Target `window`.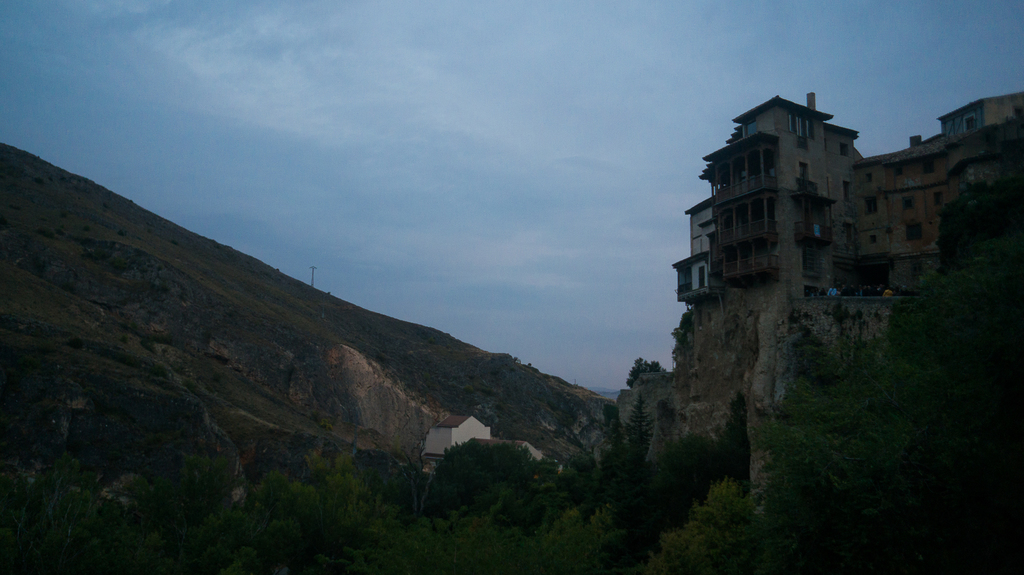
Target region: 936 190 942 205.
